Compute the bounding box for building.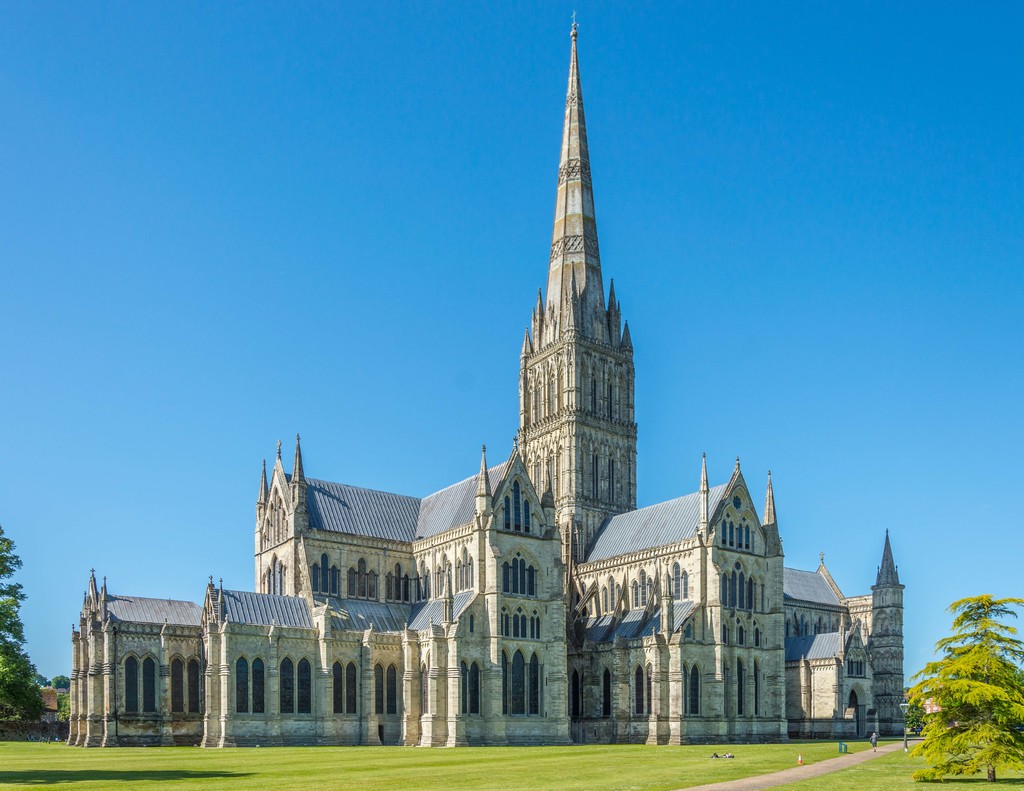
crop(32, 683, 59, 719).
